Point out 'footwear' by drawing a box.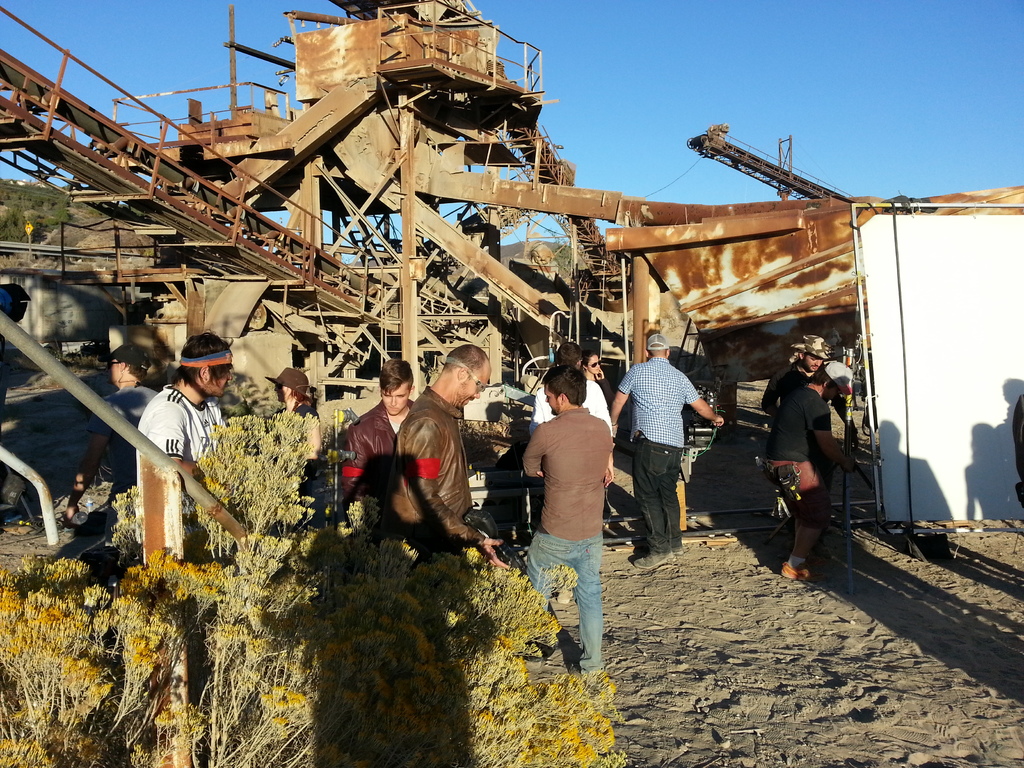
Rect(671, 536, 687, 555).
